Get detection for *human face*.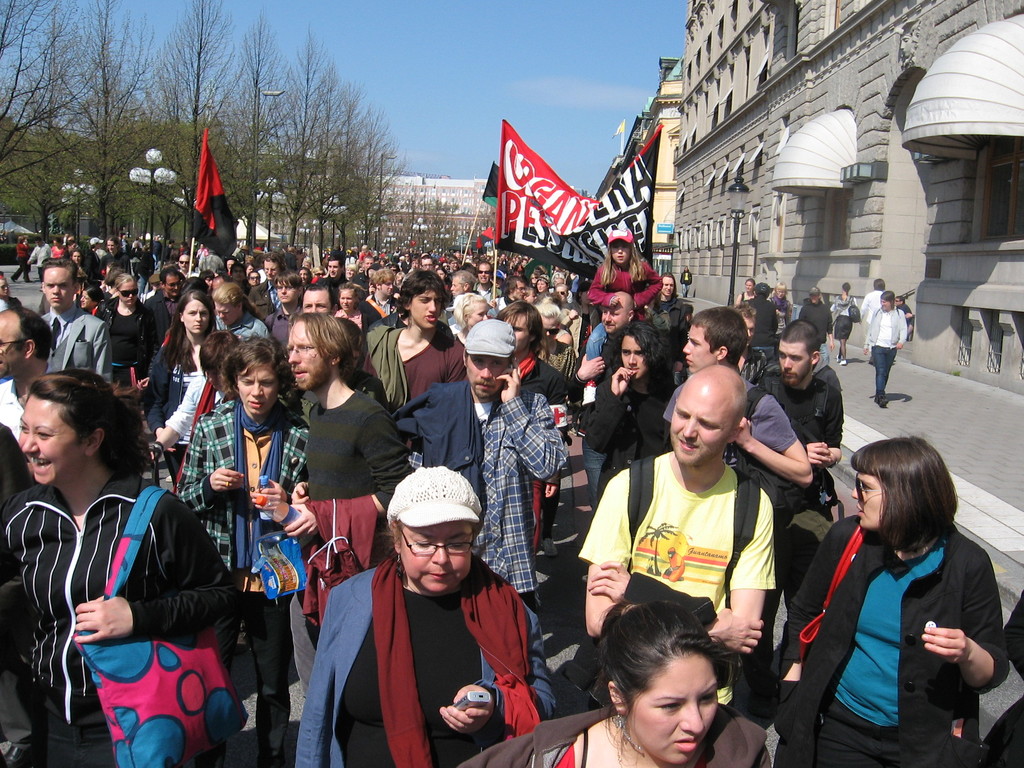
Detection: locate(533, 278, 548, 296).
